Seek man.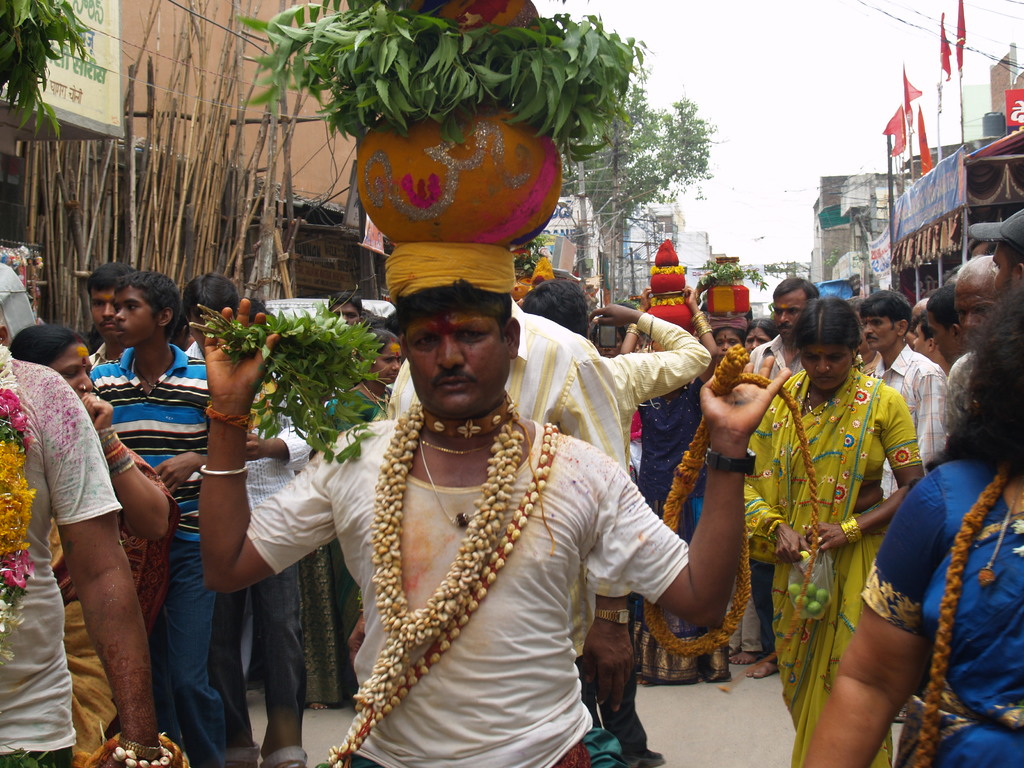
bbox(968, 208, 1023, 290).
